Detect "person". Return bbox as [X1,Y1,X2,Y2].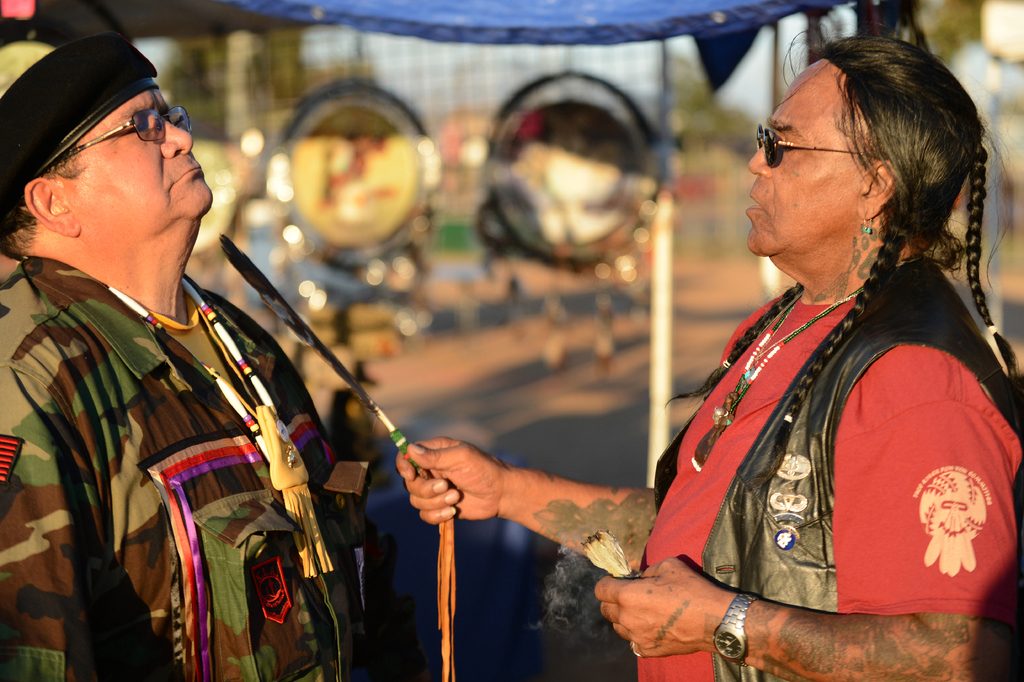
[0,31,376,681].
